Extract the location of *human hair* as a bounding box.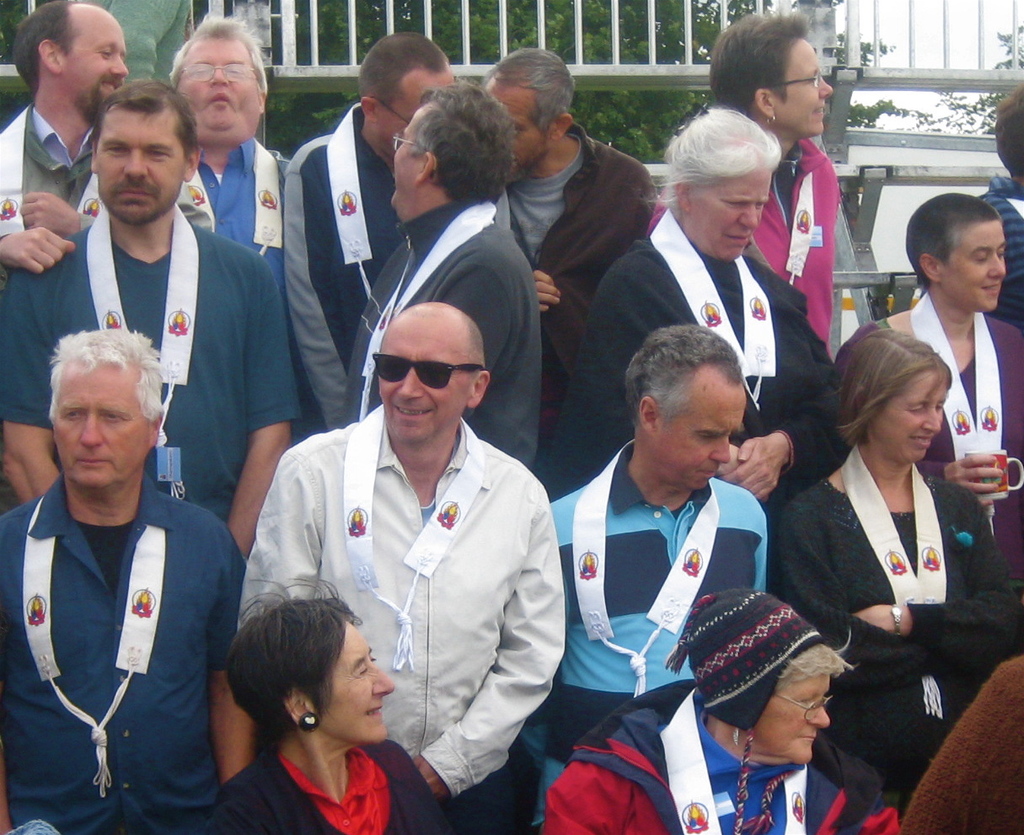
<bbox>13, 2, 76, 85</bbox>.
